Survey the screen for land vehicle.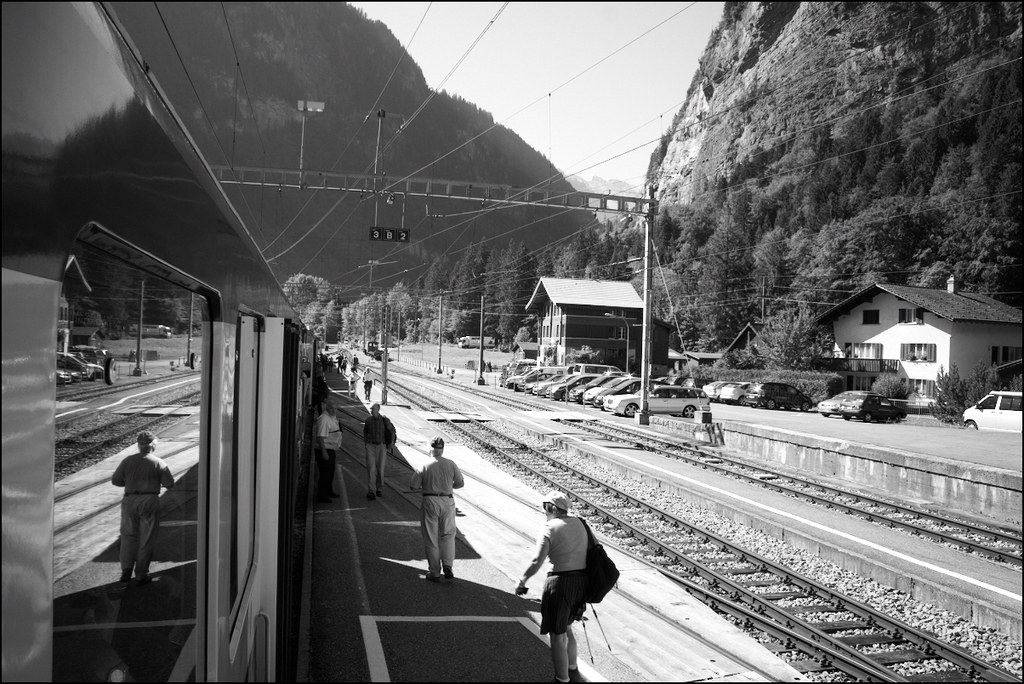
Survey found: bbox(840, 394, 911, 423).
